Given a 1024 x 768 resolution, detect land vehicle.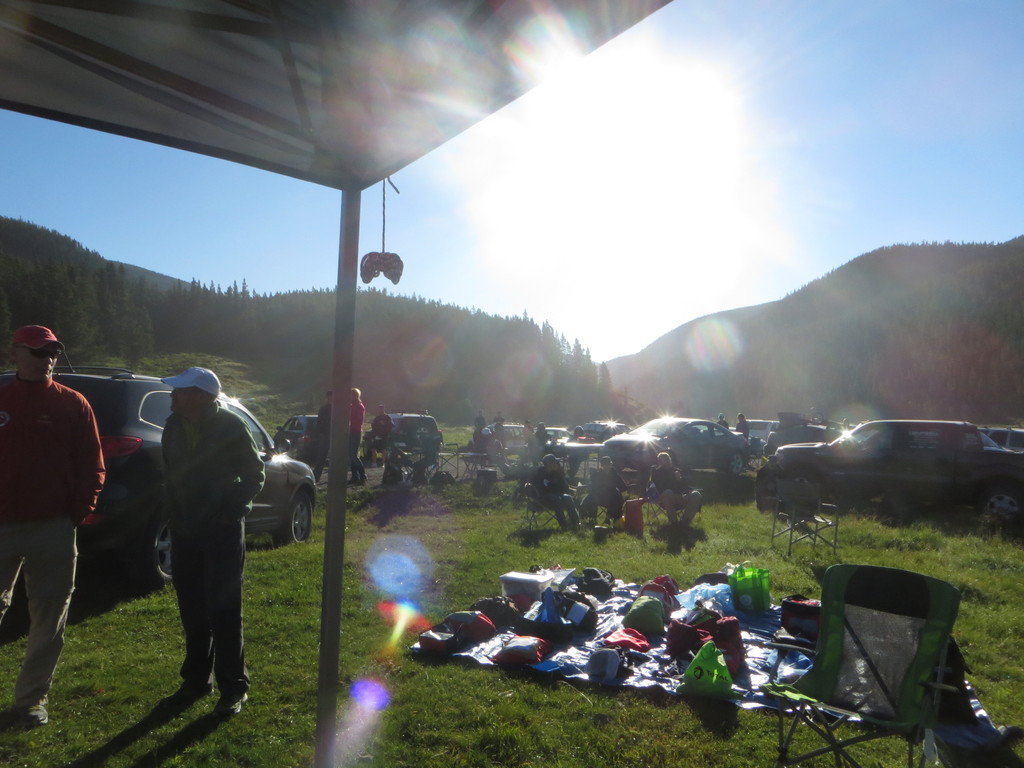
372, 412, 446, 459.
